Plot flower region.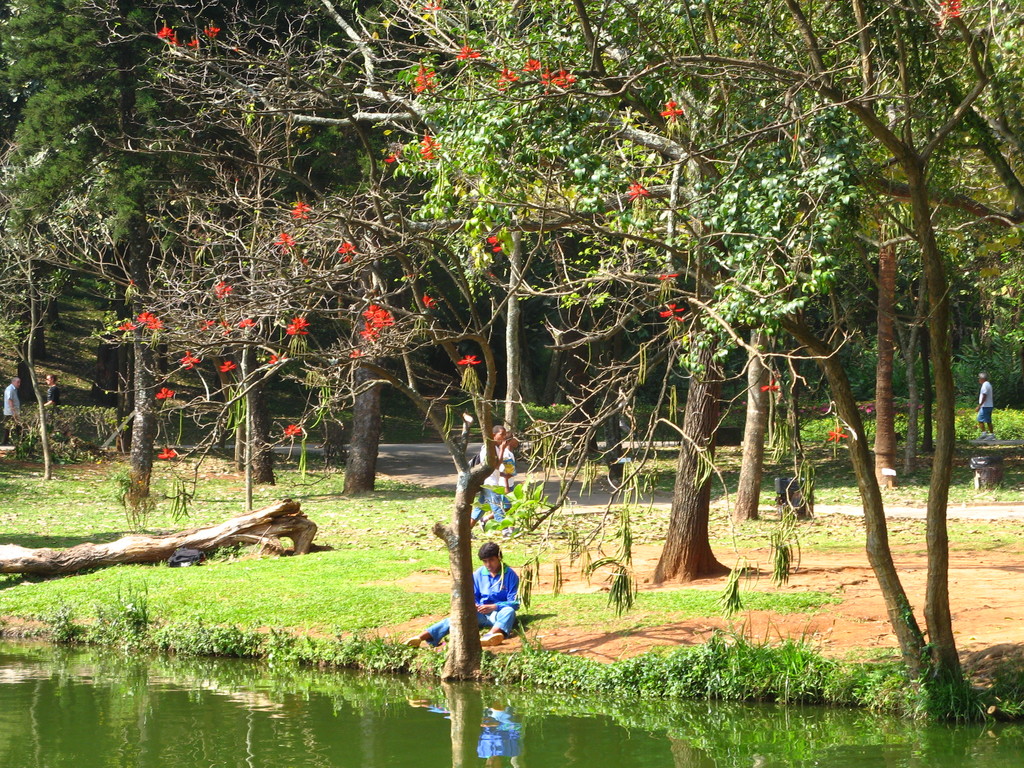
Plotted at 664:99:682:125.
